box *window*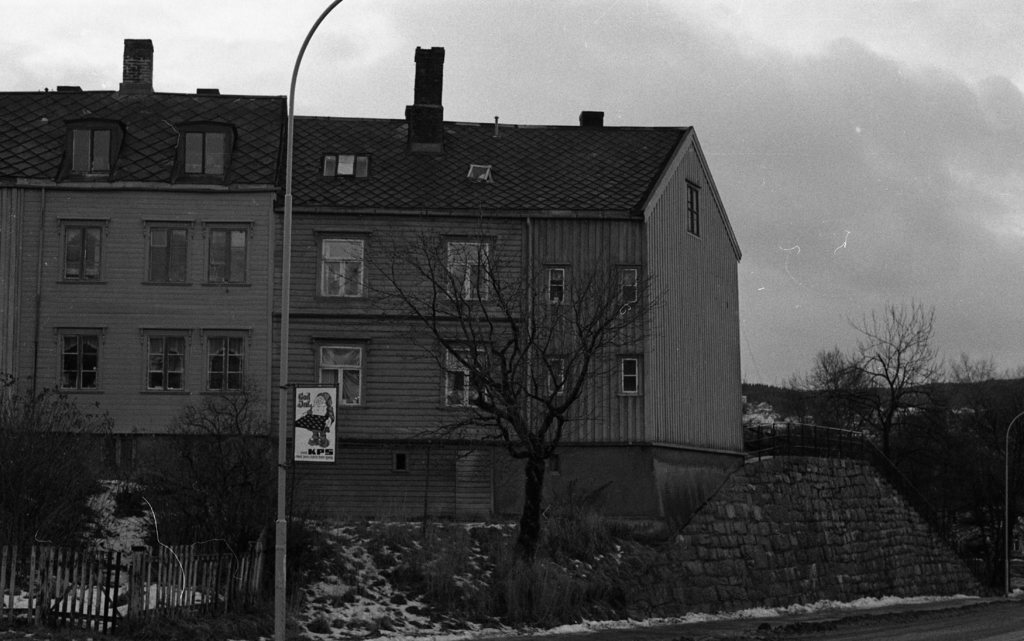
x1=143, y1=221, x2=191, y2=284
